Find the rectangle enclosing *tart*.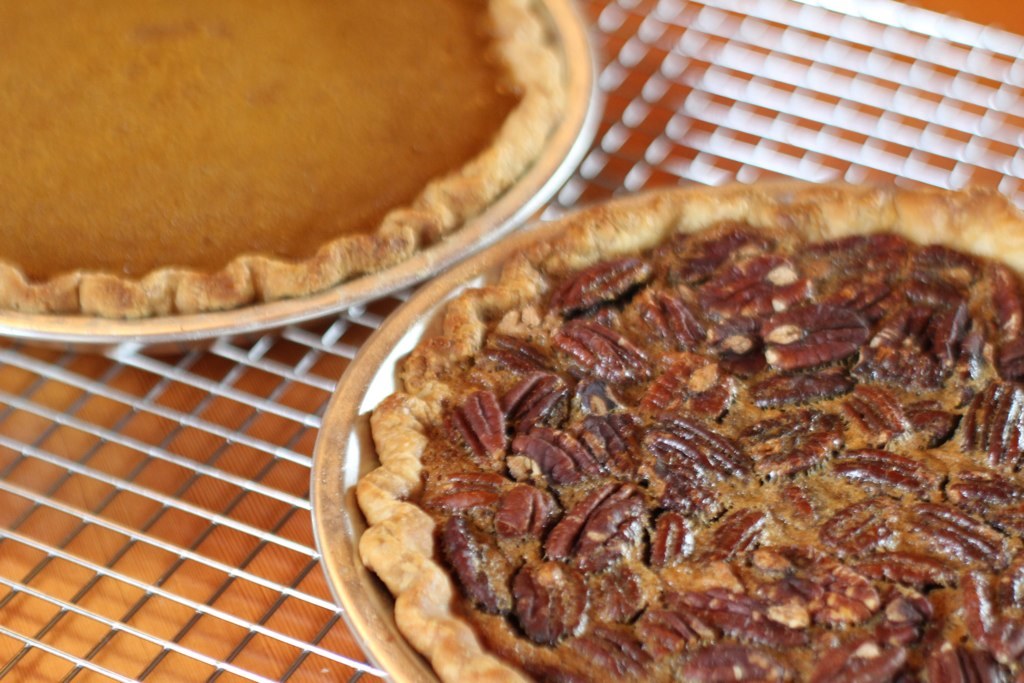
locate(0, 0, 563, 320).
